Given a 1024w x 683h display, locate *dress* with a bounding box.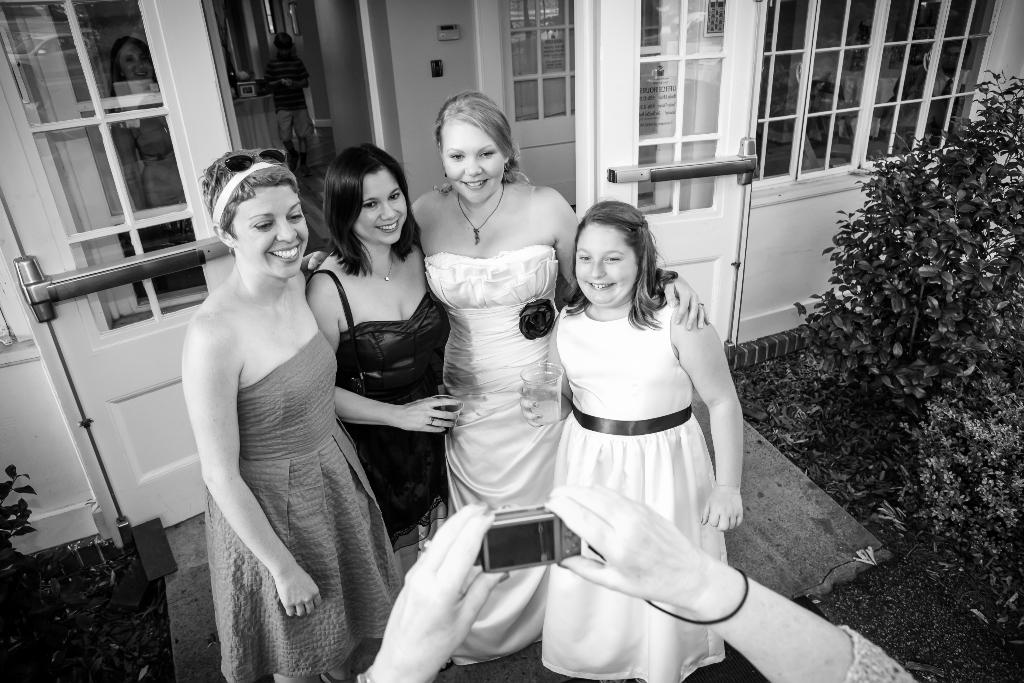
Located: locate(207, 325, 415, 680).
